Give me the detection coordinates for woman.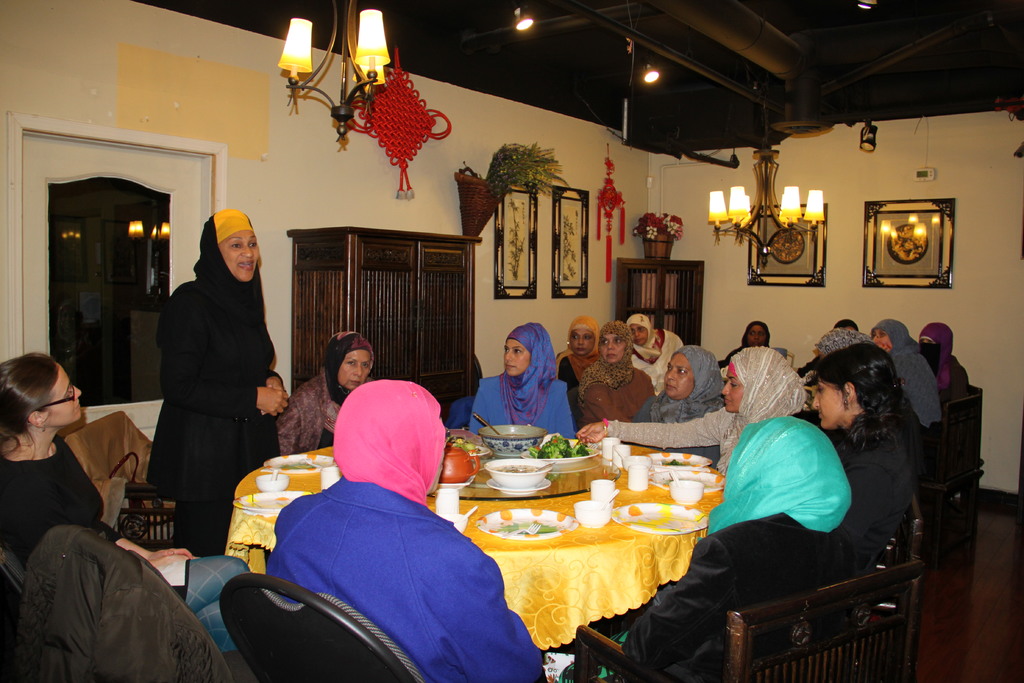
crop(620, 342, 728, 474).
